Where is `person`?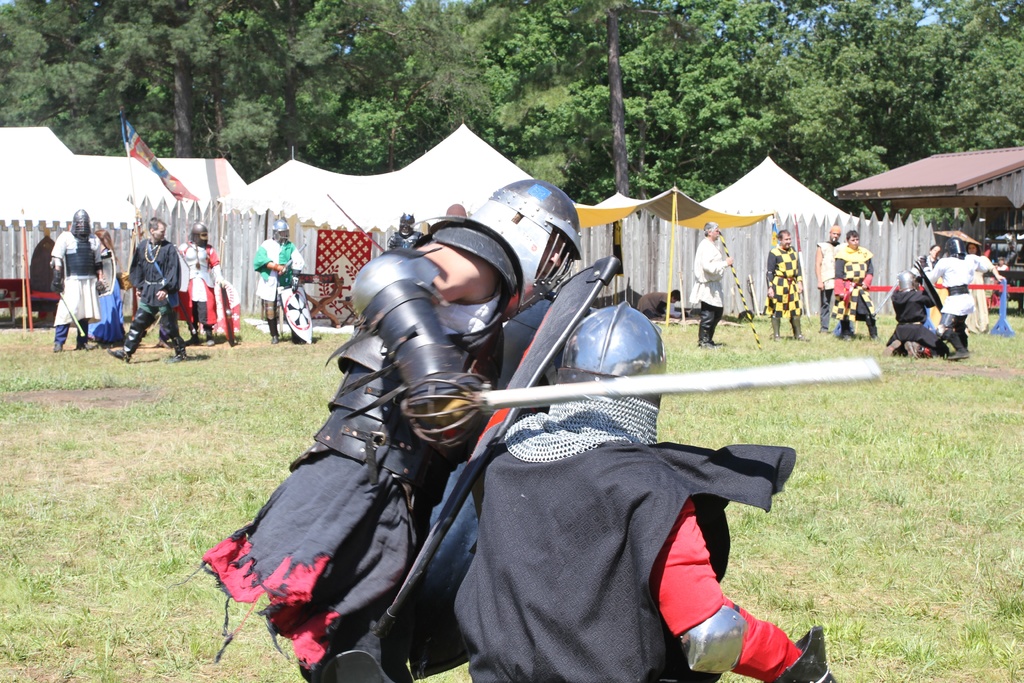
box(885, 269, 944, 361).
